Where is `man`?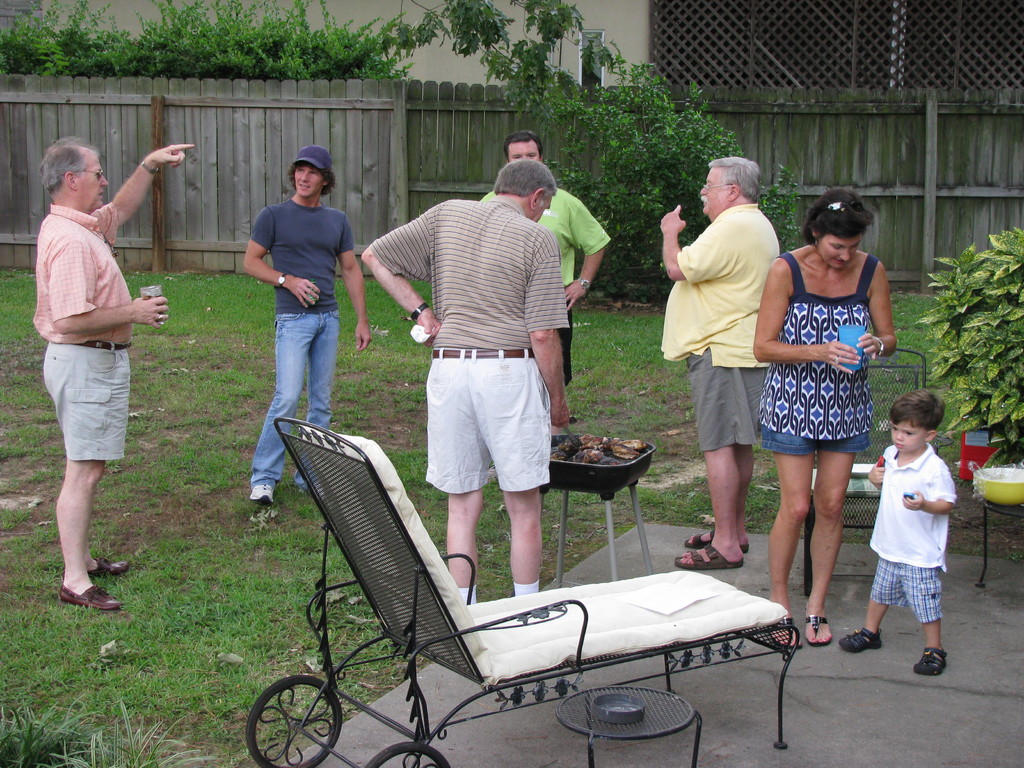
[left=655, top=157, right=786, bottom=573].
